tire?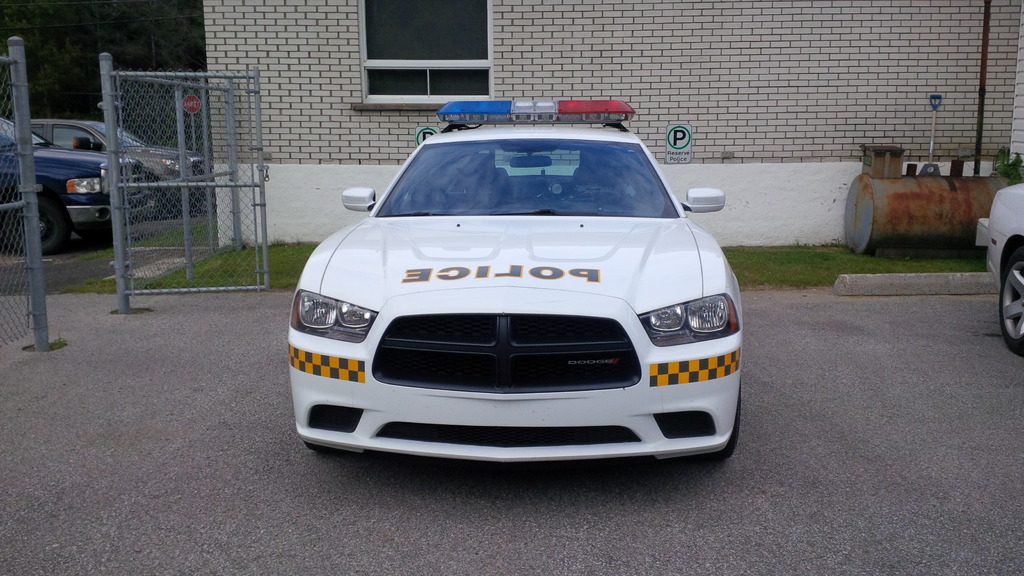
{"left": 703, "top": 381, "right": 741, "bottom": 458}
